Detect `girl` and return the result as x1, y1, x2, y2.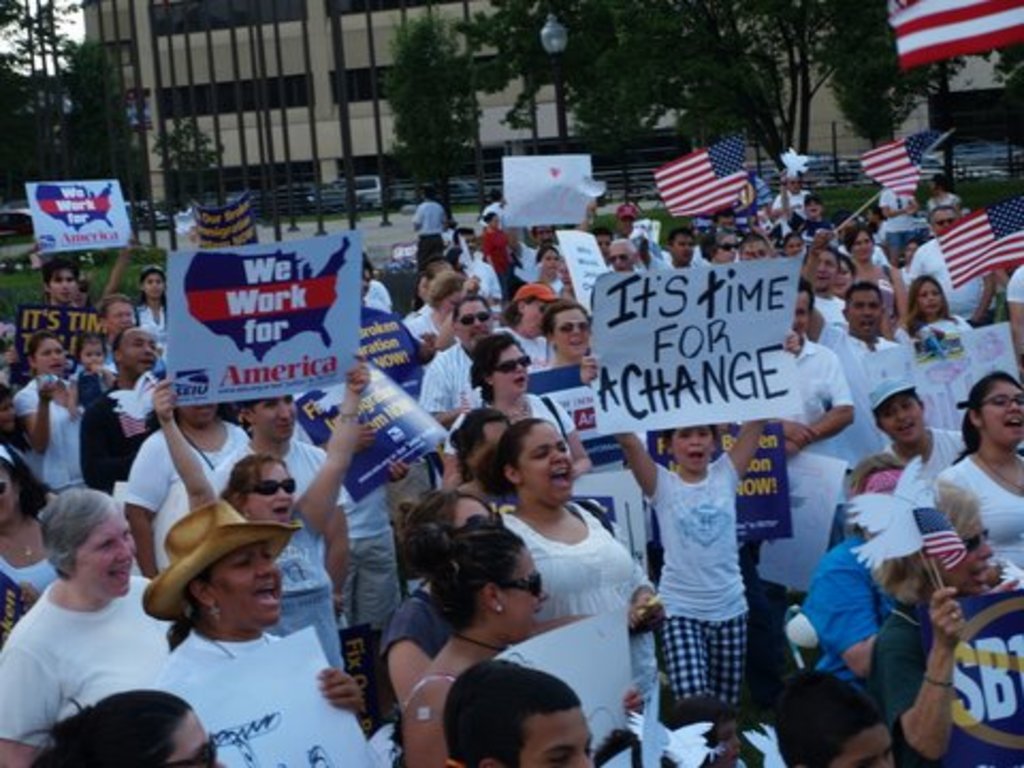
578, 339, 798, 721.
